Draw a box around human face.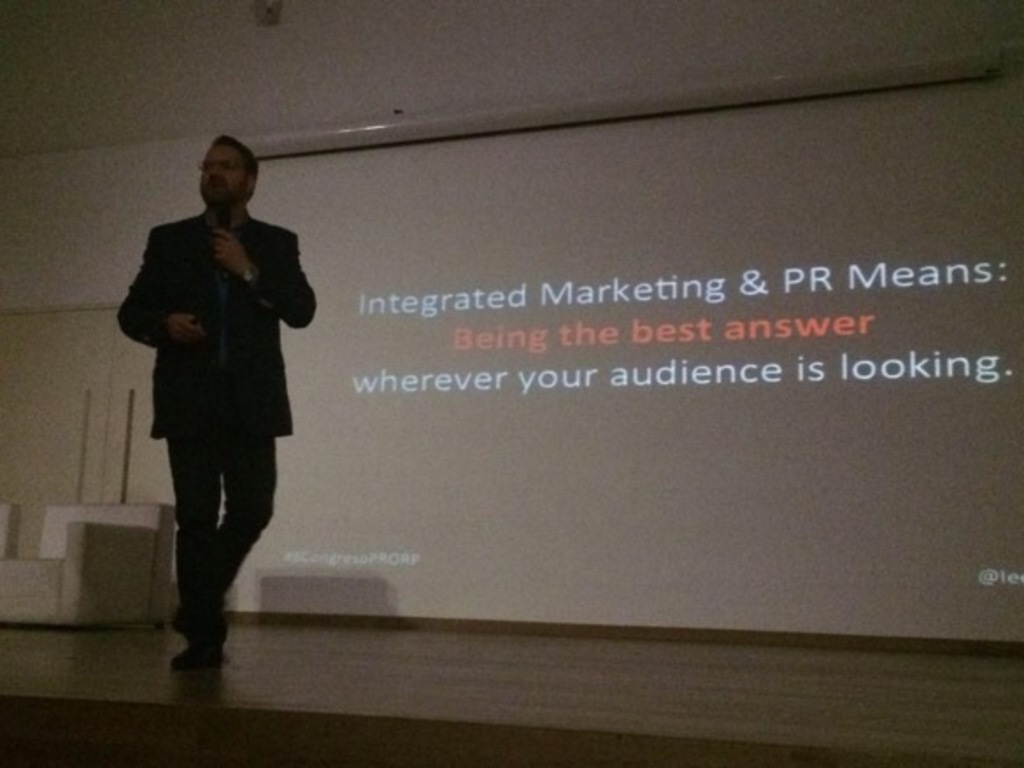
bbox=[198, 142, 244, 193].
